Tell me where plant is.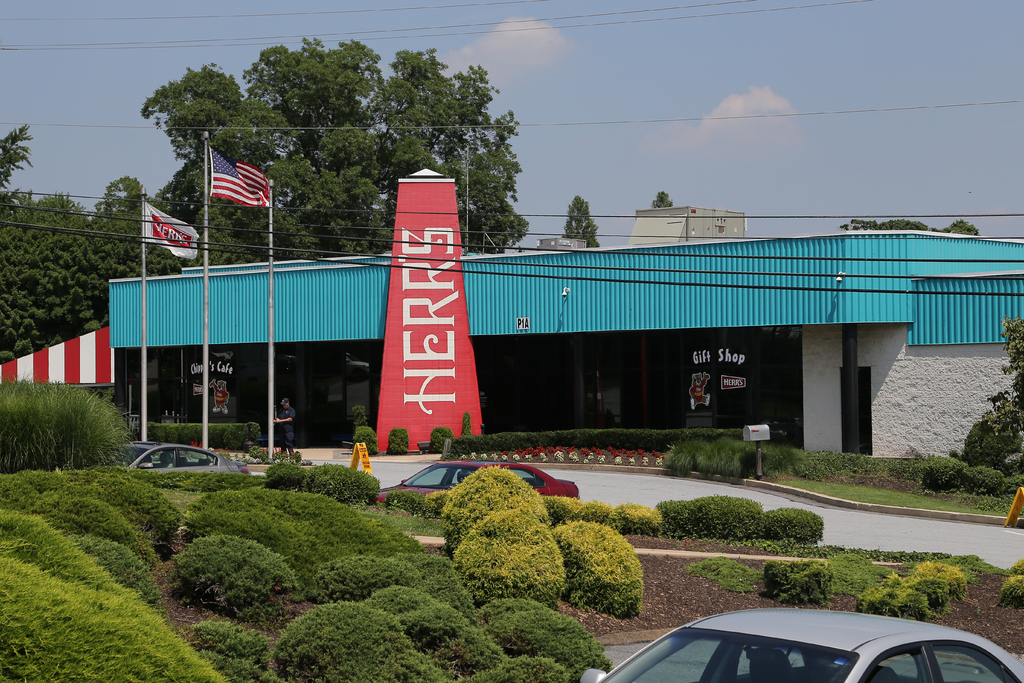
plant is at 760/553/837/604.
